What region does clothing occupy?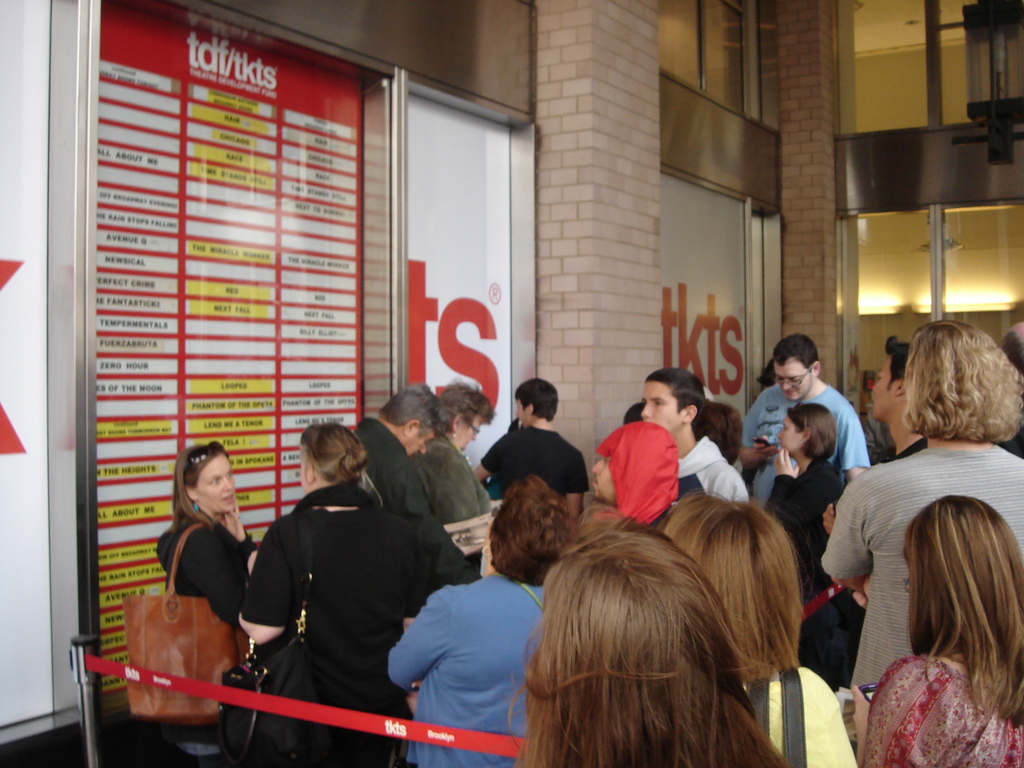
detection(743, 386, 867, 501).
